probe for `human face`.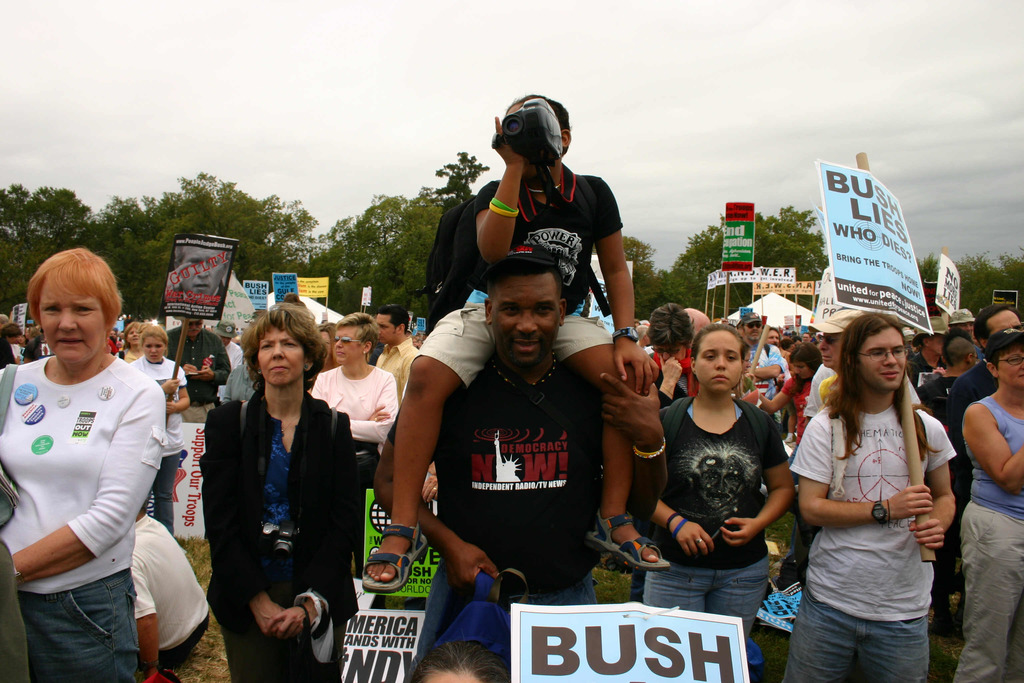
Probe result: detection(989, 315, 1023, 329).
